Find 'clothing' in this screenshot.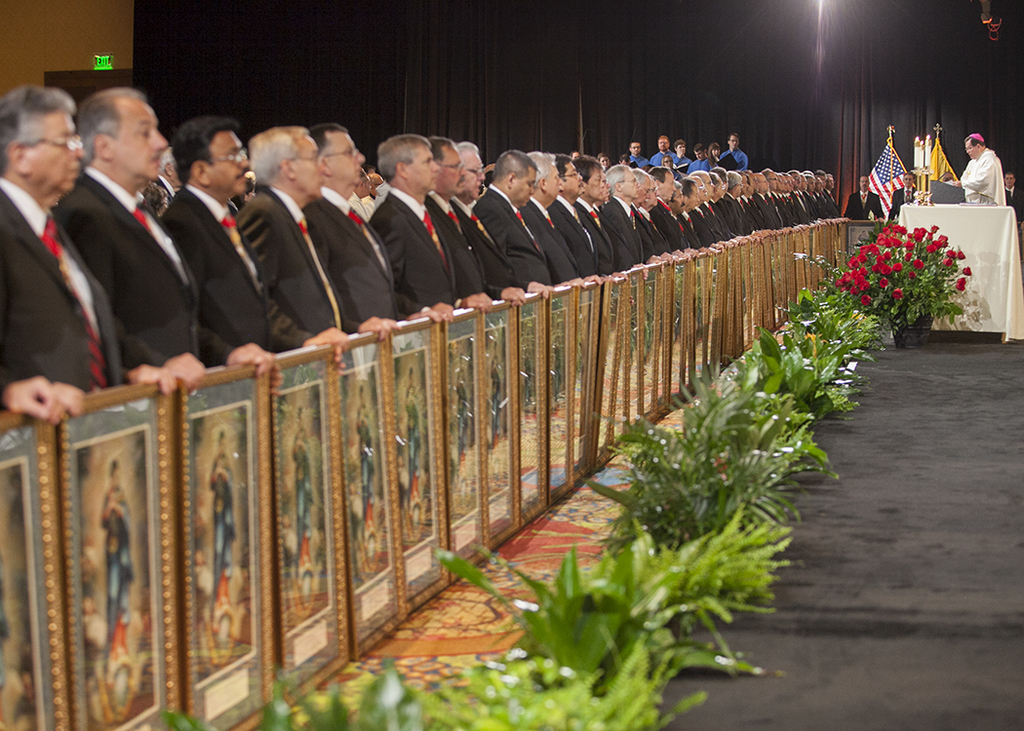
The bounding box for 'clothing' is [x1=107, y1=483, x2=147, y2=664].
